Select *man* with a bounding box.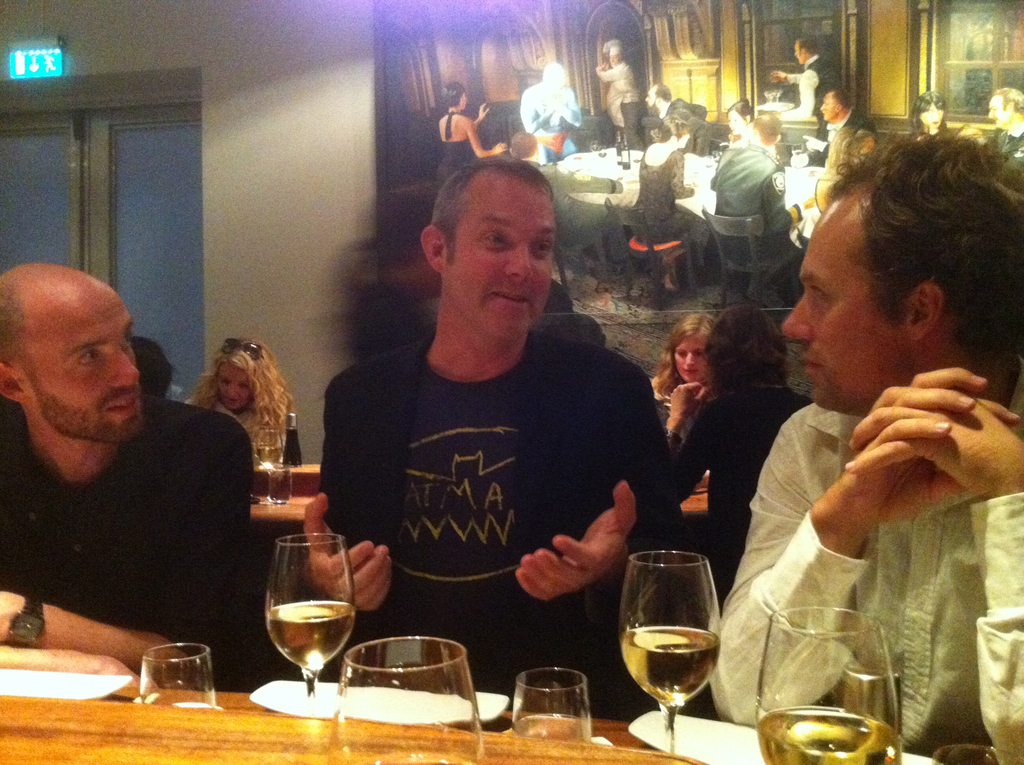
rect(802, 91, 877, 165).
